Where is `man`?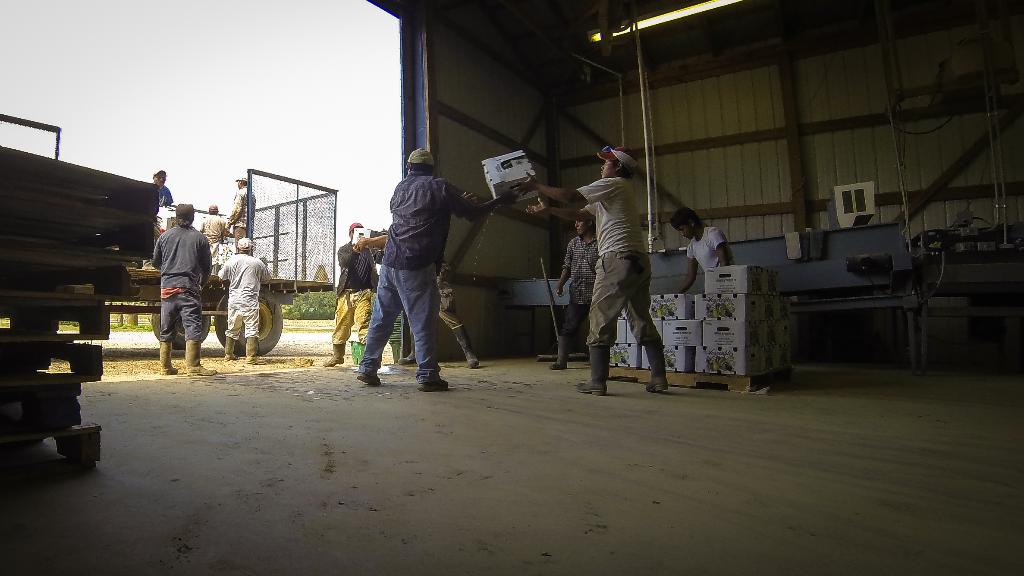
detection(147, 165, 174, 239).
